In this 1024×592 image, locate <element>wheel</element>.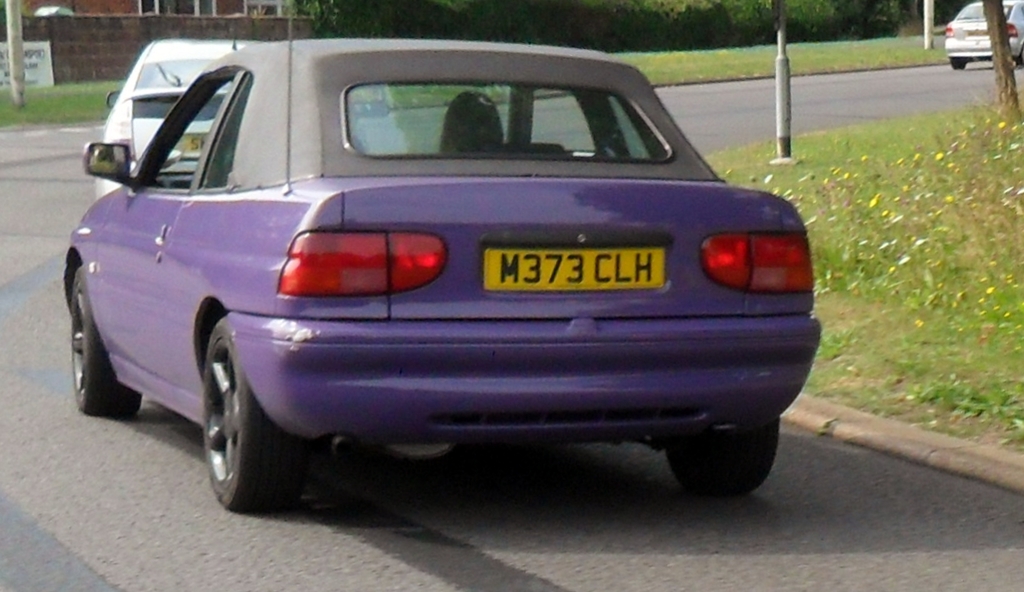
Bounding box: 190/329/294/512.
